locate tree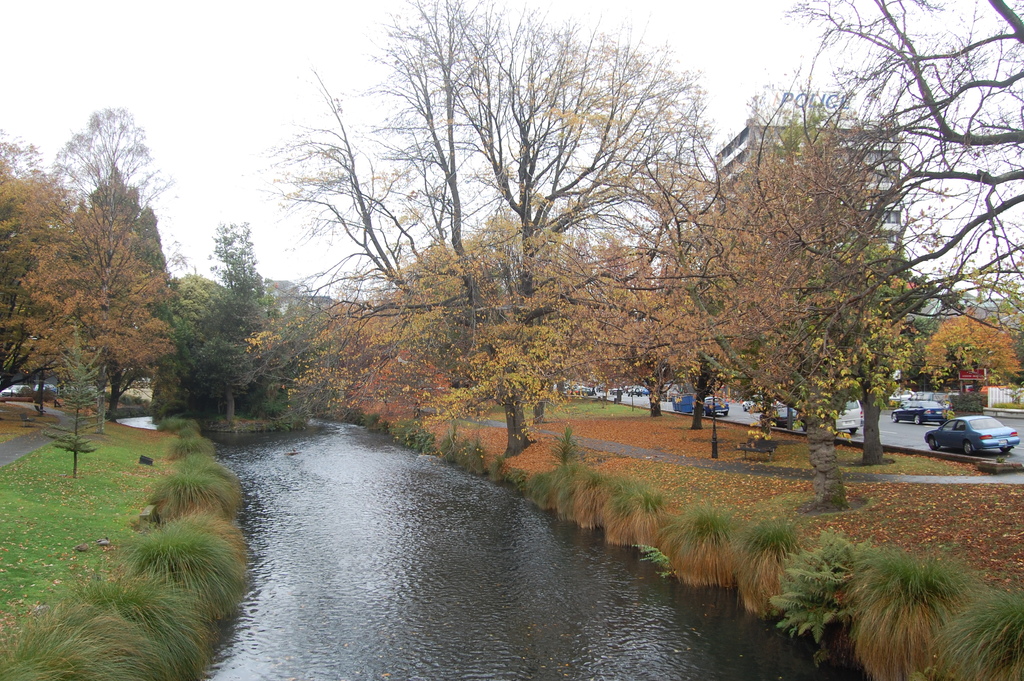
202 217 269 328
